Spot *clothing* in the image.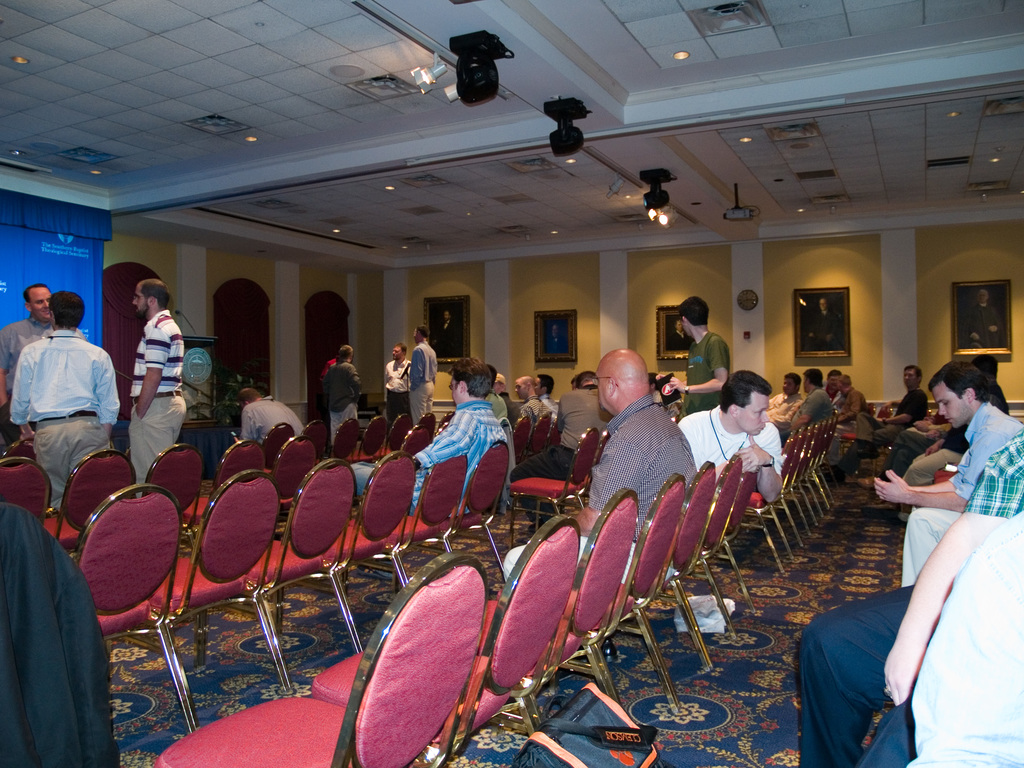
*clothing* found at [330,396,513,520].
